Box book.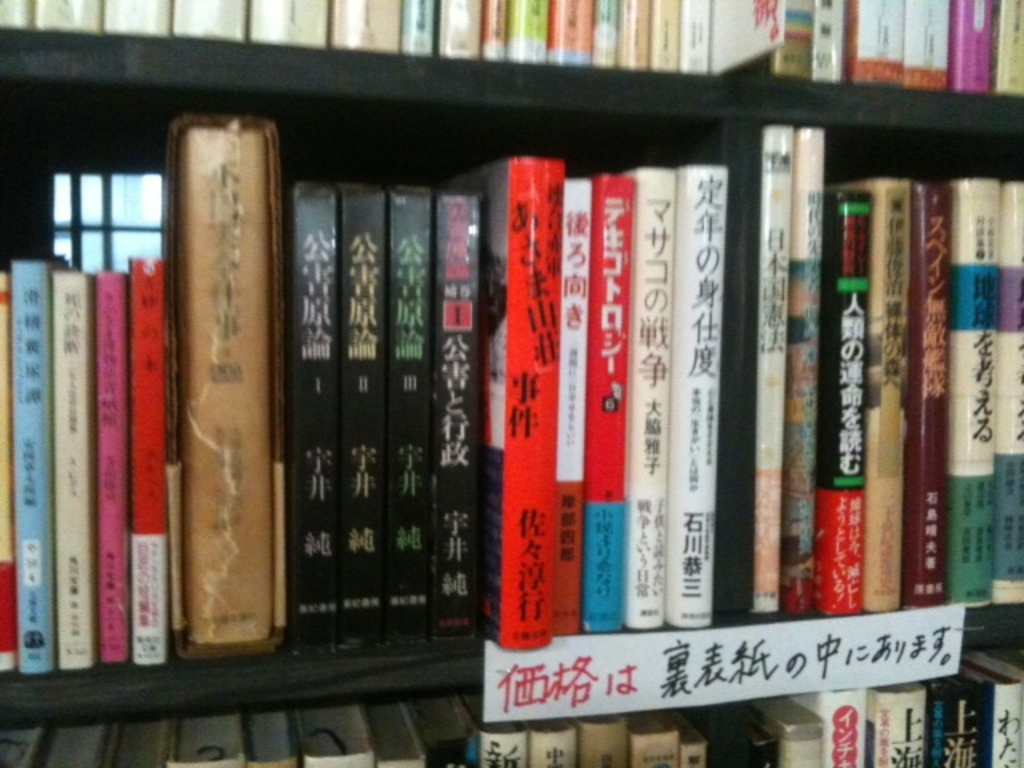
(left=592, top=173, right=640, bottom=637).
